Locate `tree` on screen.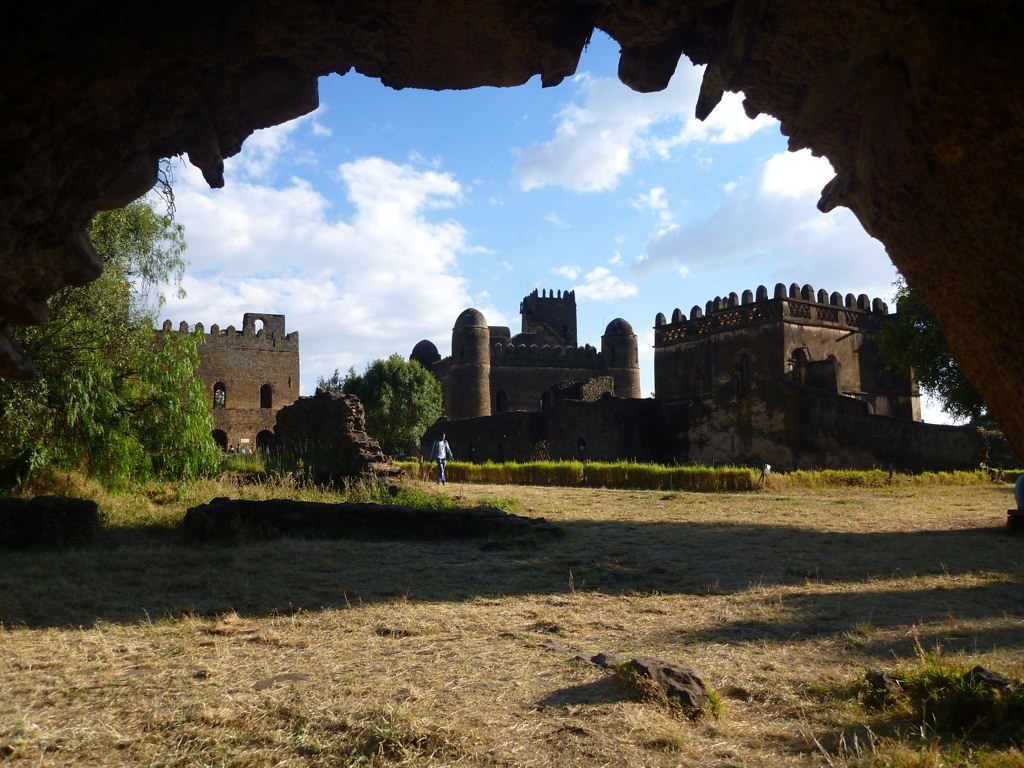
On screen at (left=26, top=251, right=194, bottom=512).
